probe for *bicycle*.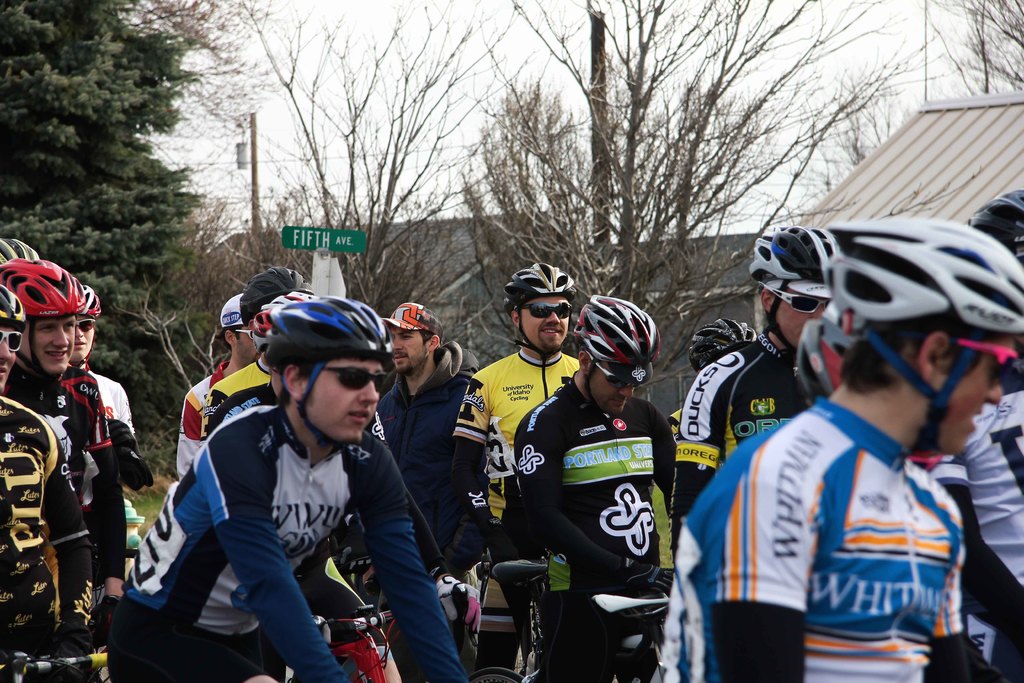
Probe result: (468,554,547,682).
